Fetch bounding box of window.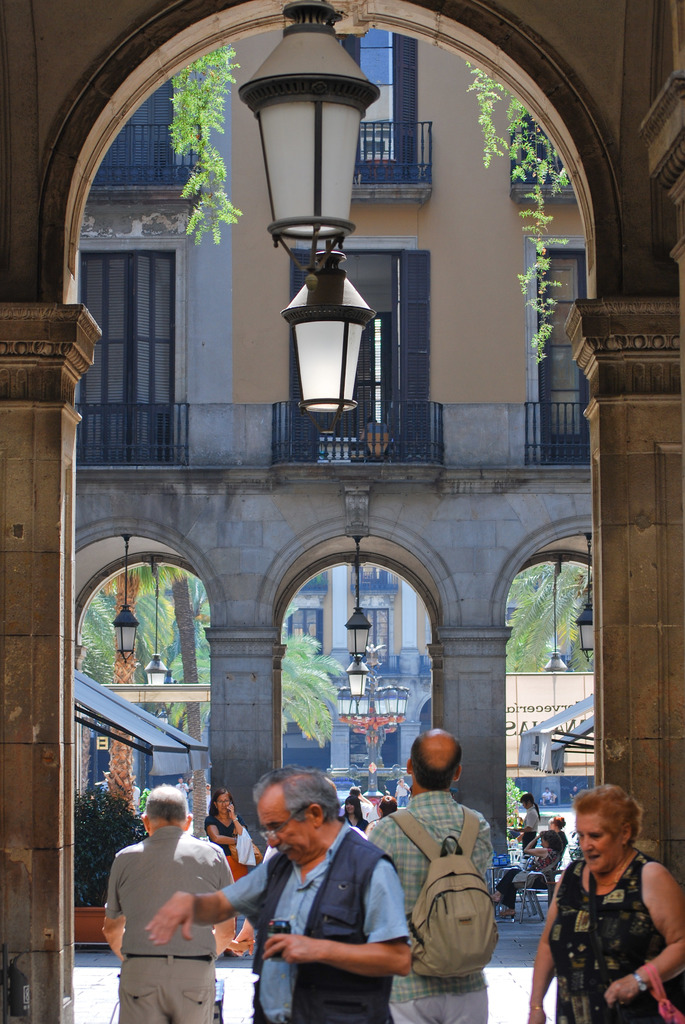
Bbox: (86,70,191,193).
